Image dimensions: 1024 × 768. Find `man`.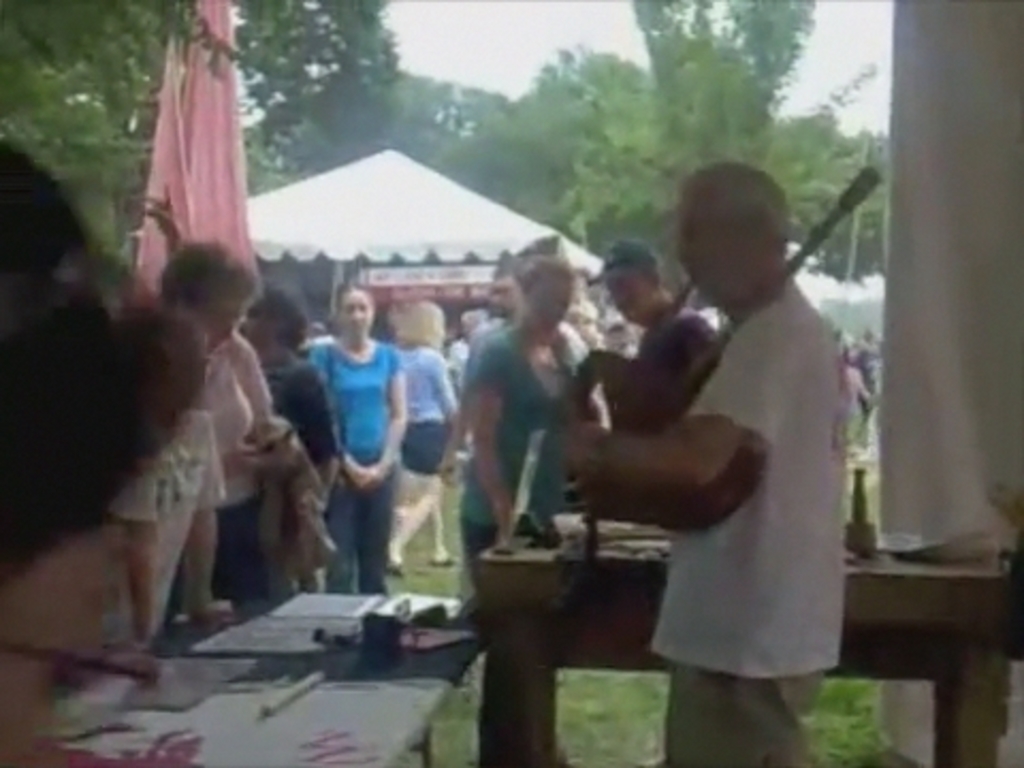
bbox=(576, 245, 721, 433).
